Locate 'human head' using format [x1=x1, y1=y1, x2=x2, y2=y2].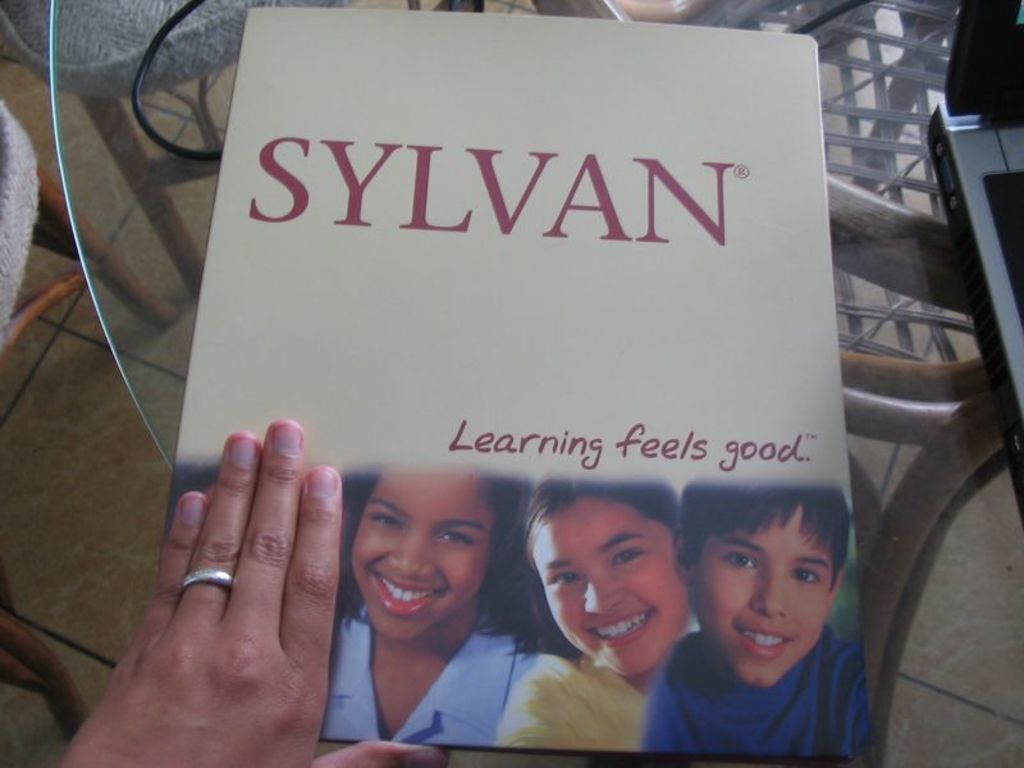
[x1=347, y1=470, x2=527, y2=652].
